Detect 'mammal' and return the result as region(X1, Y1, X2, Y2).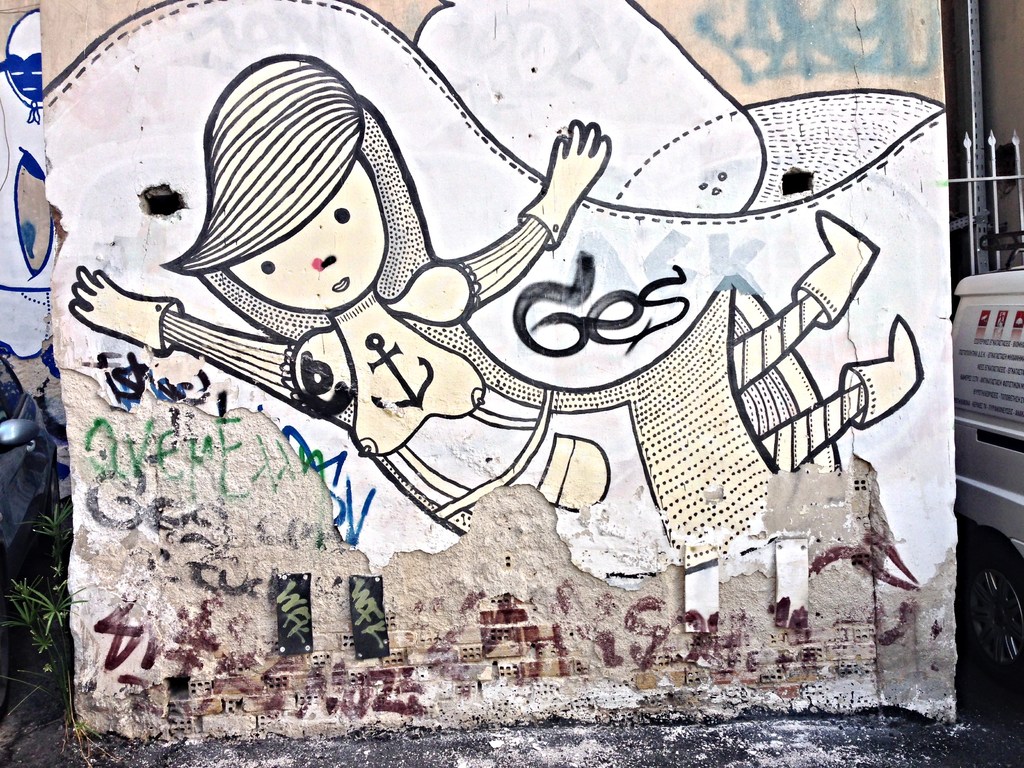
region(46, 42, 848, 657).
